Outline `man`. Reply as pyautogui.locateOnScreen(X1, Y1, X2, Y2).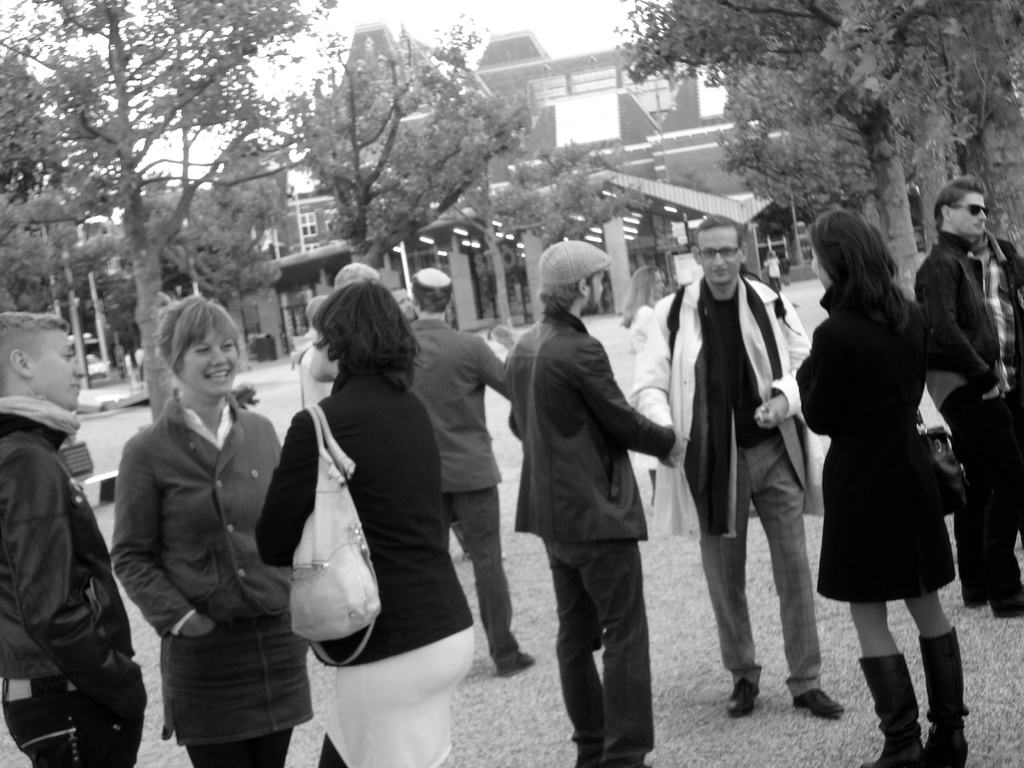
pyautogui.locateOnScreen(408, 264, 518, 675).
